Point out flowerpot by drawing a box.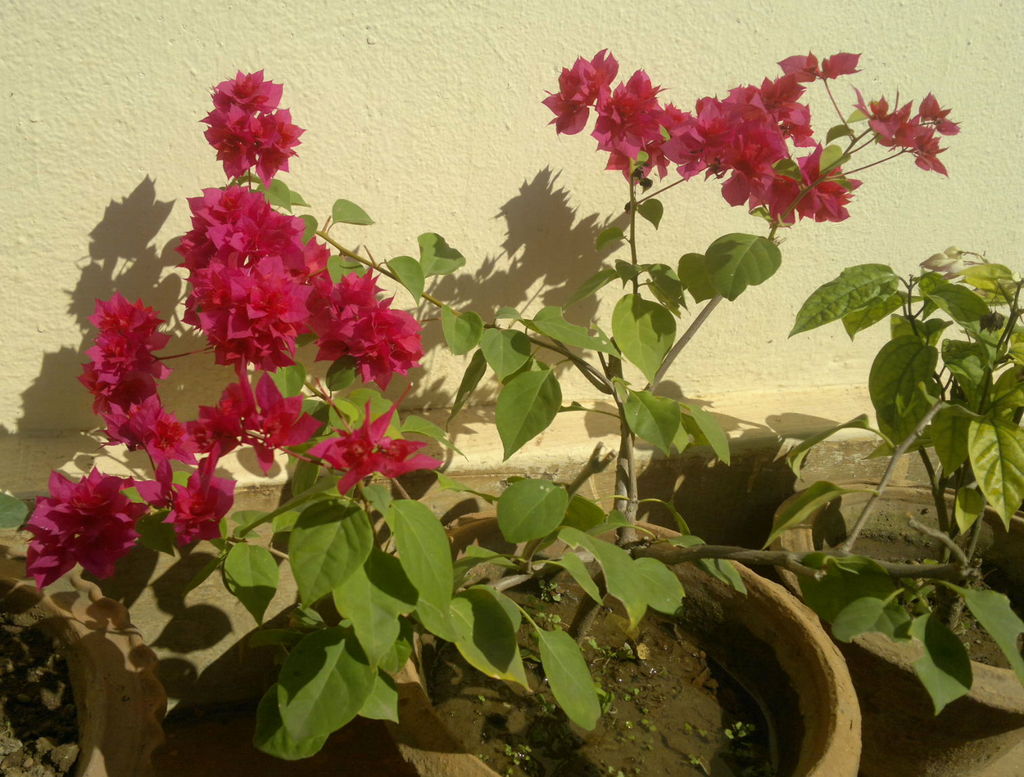
372,514,867,776.
